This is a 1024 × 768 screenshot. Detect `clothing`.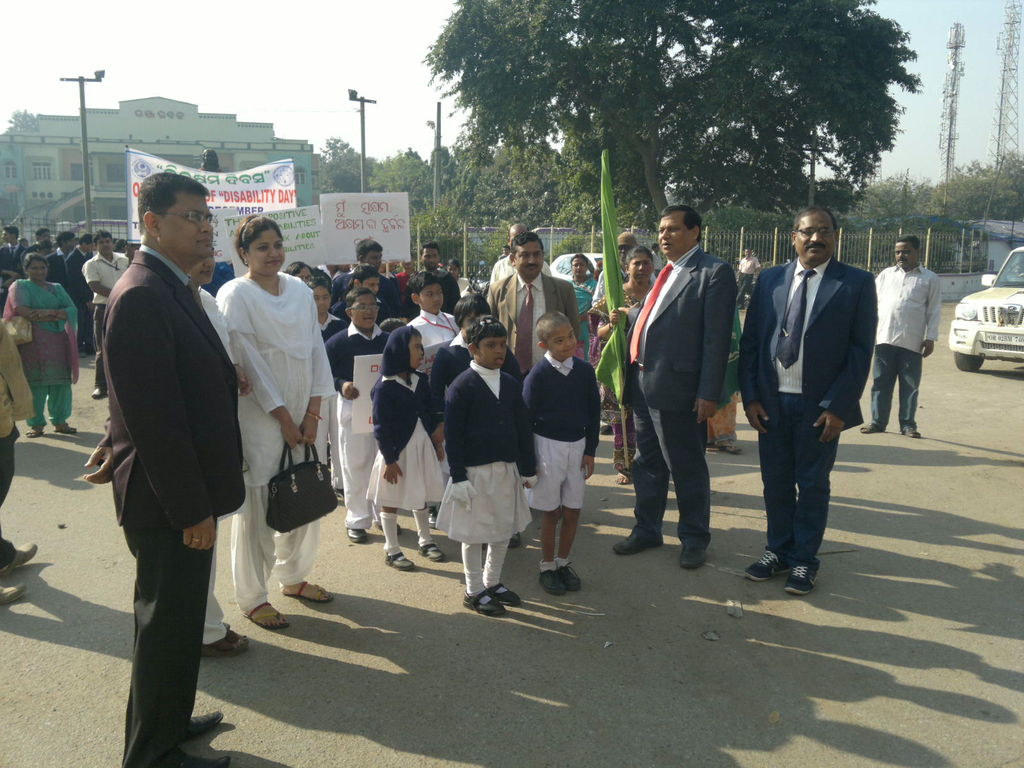
(436,359,540,549).
